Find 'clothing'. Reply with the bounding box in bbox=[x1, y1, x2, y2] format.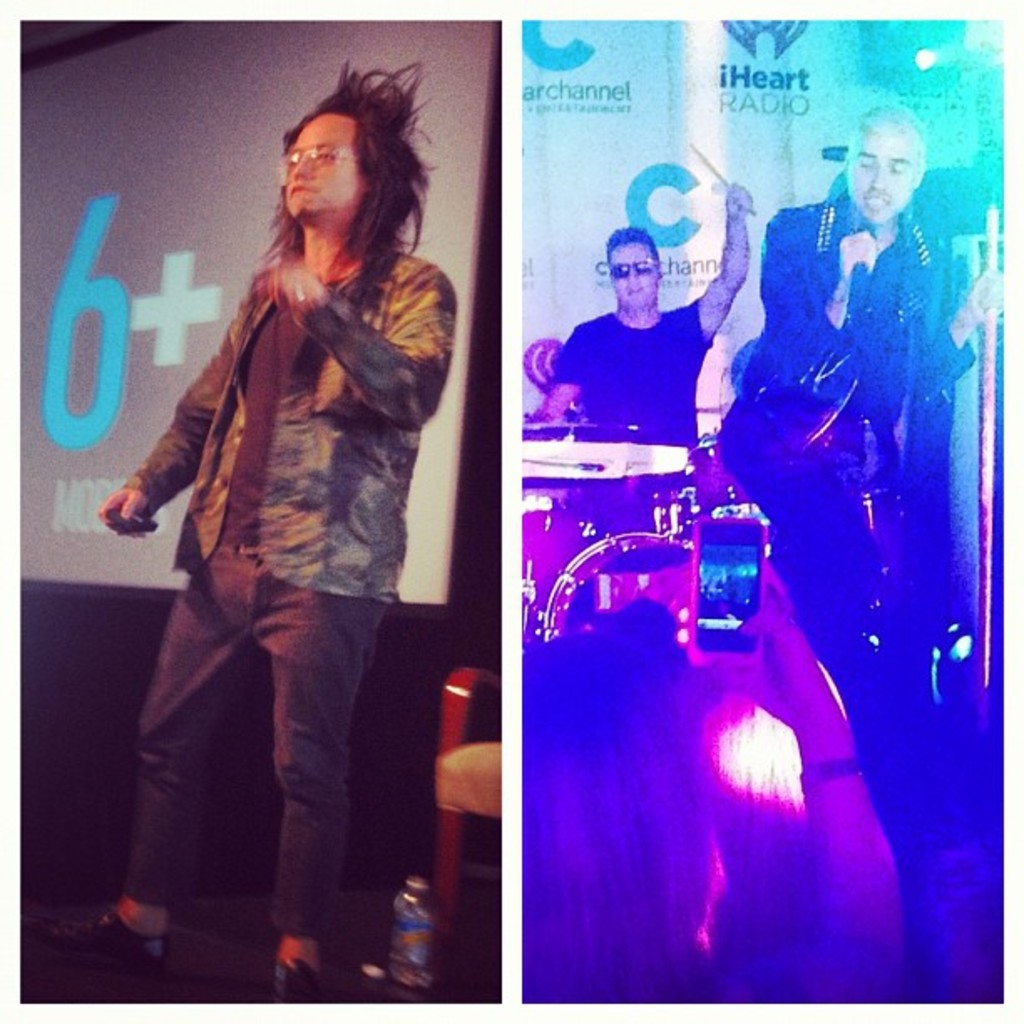
bbox=[77, 234, 397, 996].
